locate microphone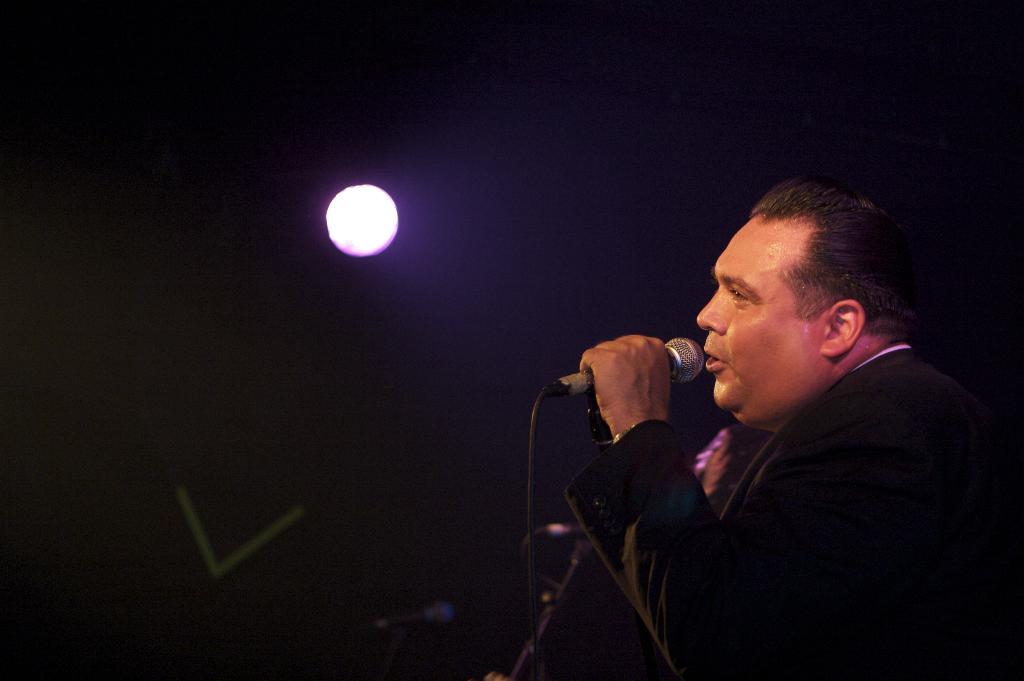
{"left": 545, "top": 337, "right": 710, "bottom": 392}
